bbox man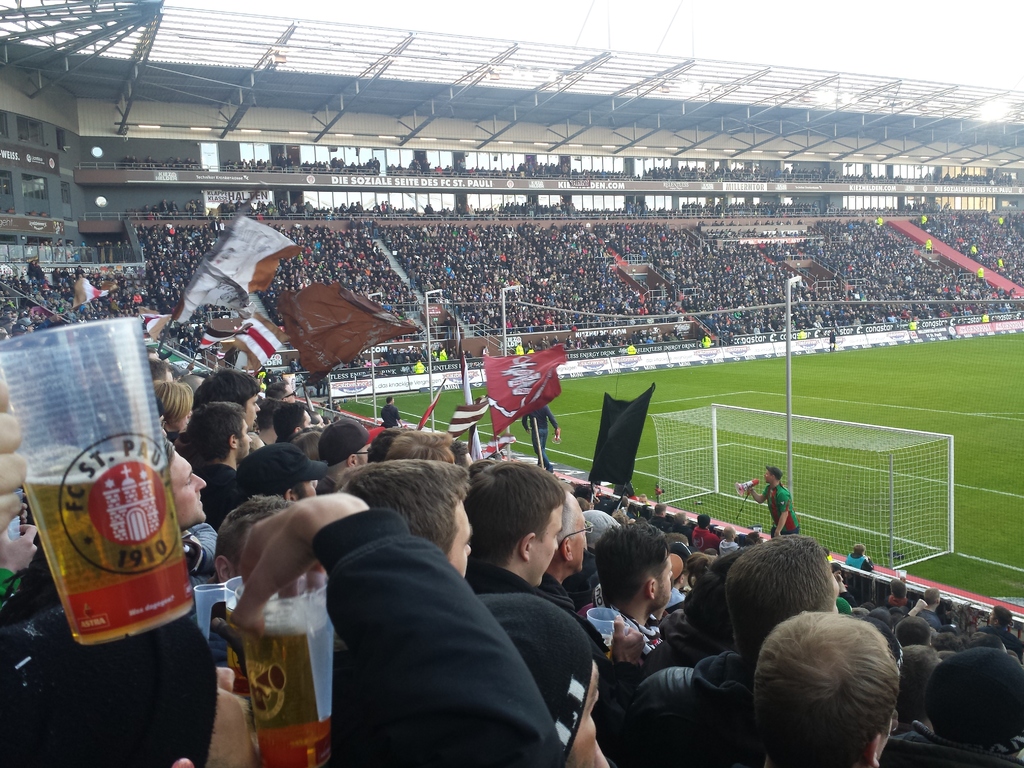
[342, 462, 471, 572]
